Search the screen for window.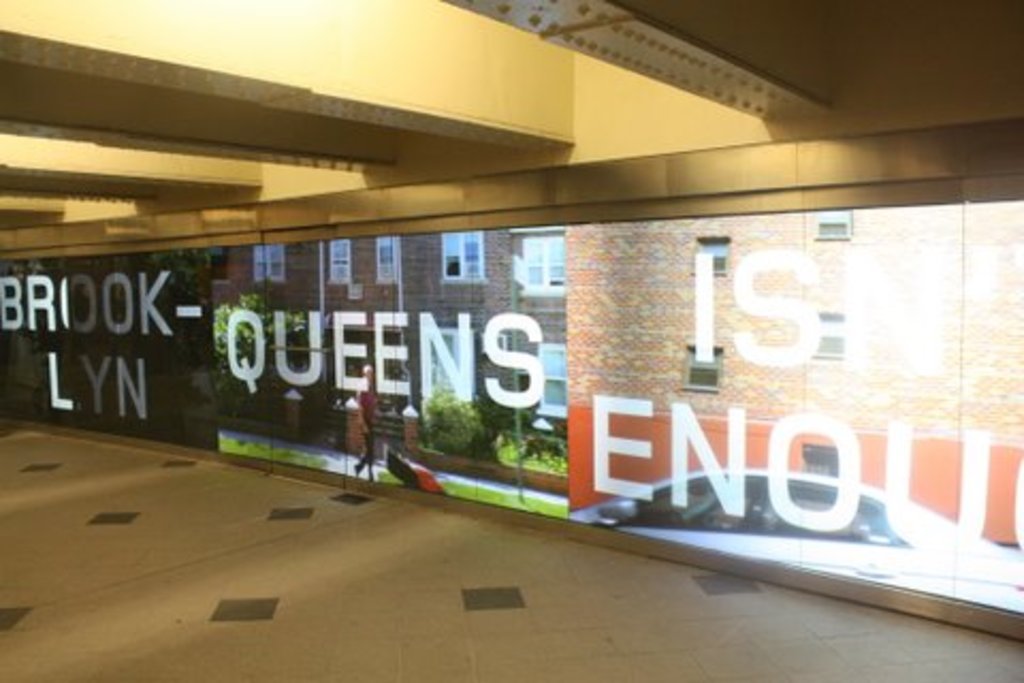
Found at [left=444, top=228, right=491, bottom=280].
